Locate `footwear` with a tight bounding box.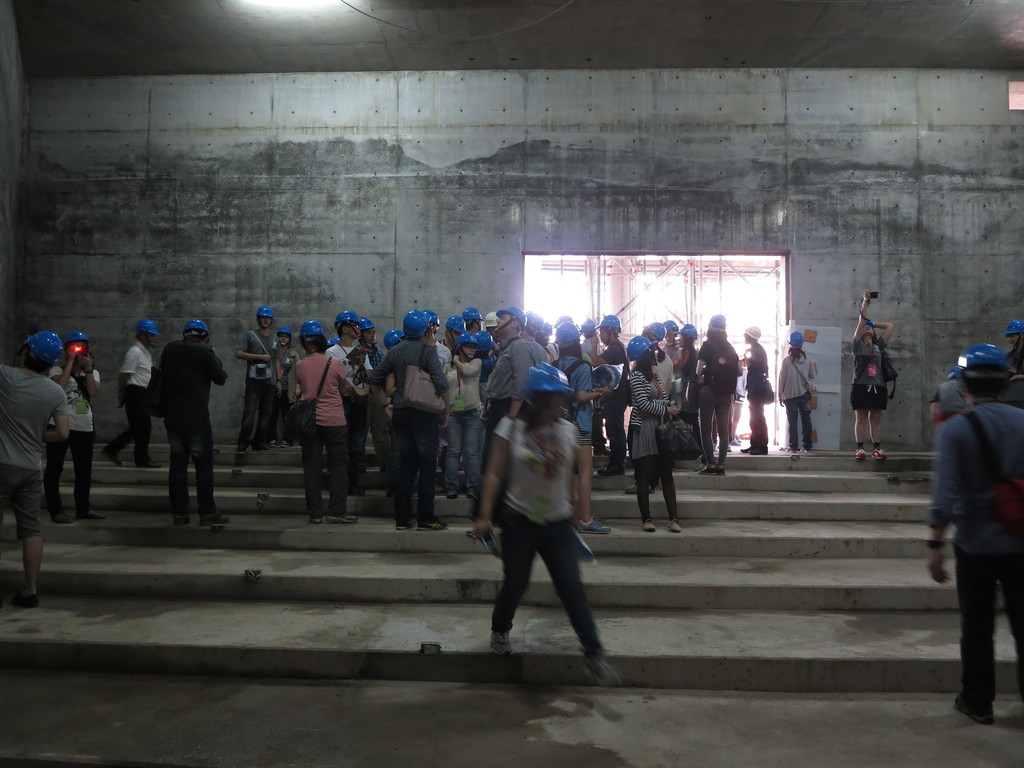
bbox(666, 514, 683, 538).
